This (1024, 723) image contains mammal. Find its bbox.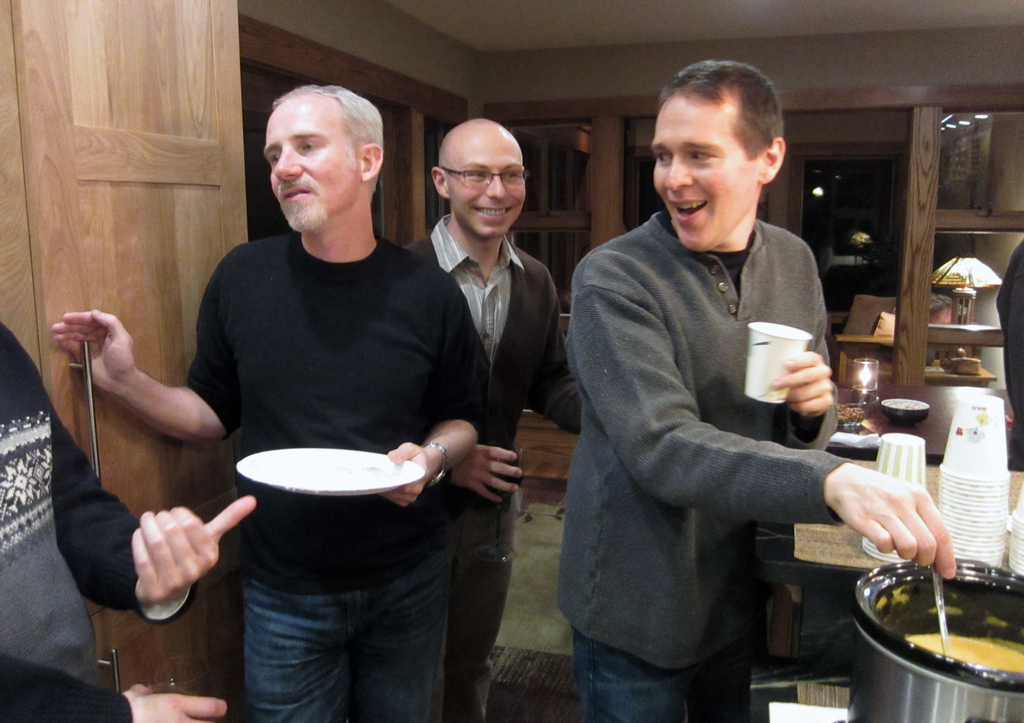
{"left": 996, "top": 236, "right": 1023, "bottom": 468}.
